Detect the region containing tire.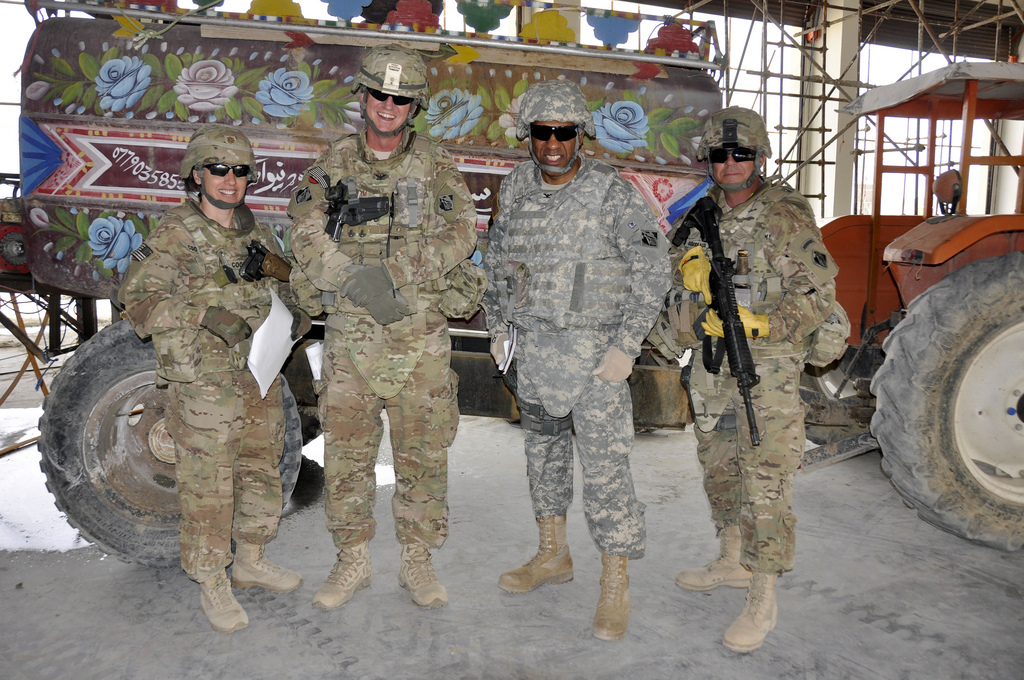
{"x1": 798, "y1": 360, "x2": 879, "y2": 445}.
